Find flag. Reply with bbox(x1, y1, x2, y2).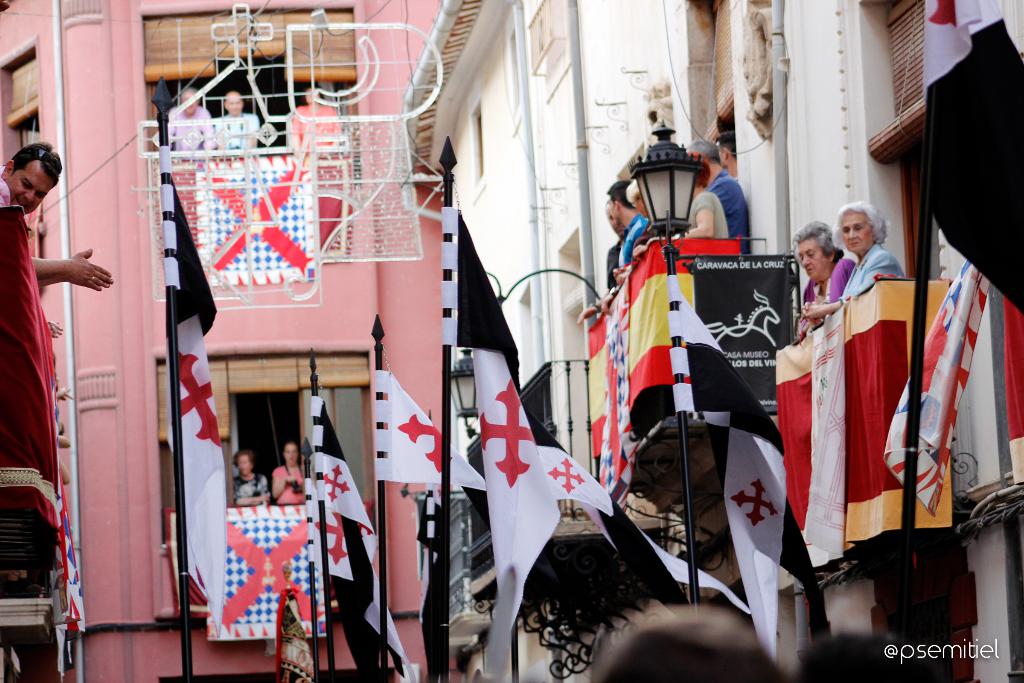
bbox(316, 395, 373, 583).
